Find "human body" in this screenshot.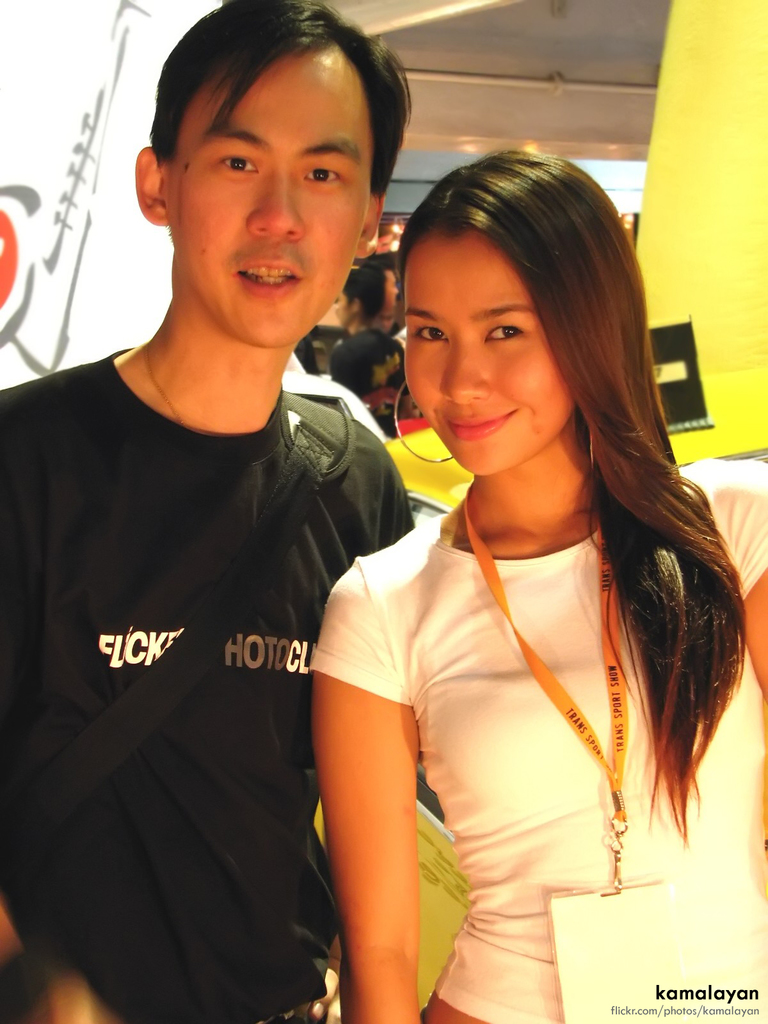
The bounding box for "human body" is left=0, top=340, right=413, bottom=1023.
